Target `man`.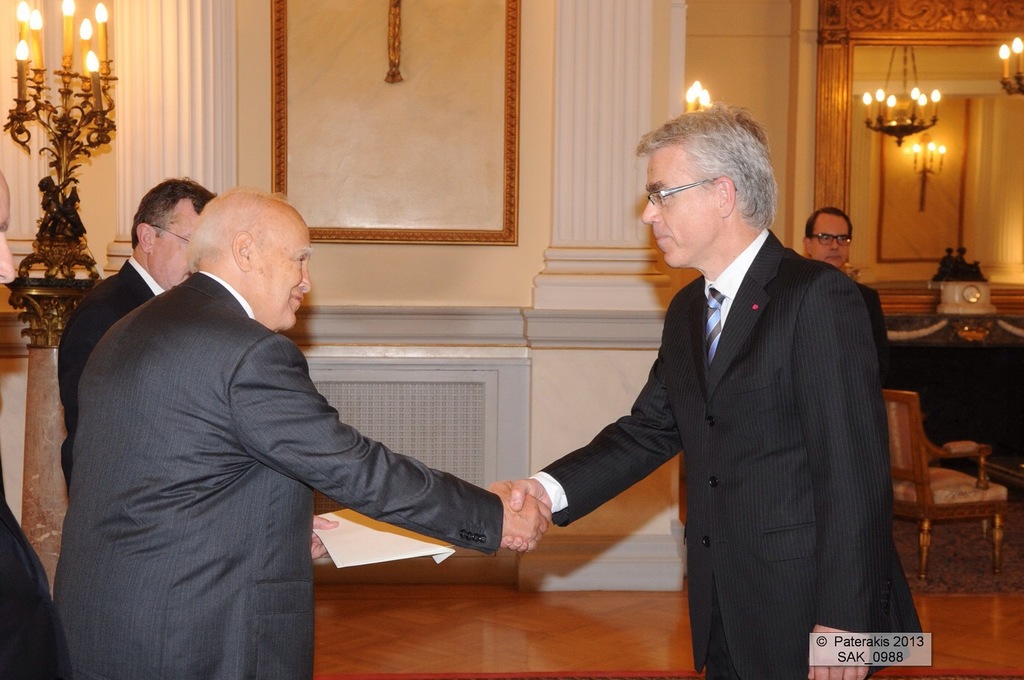
Target region: [x1=40, y1=160, x2=472, y2=662].
